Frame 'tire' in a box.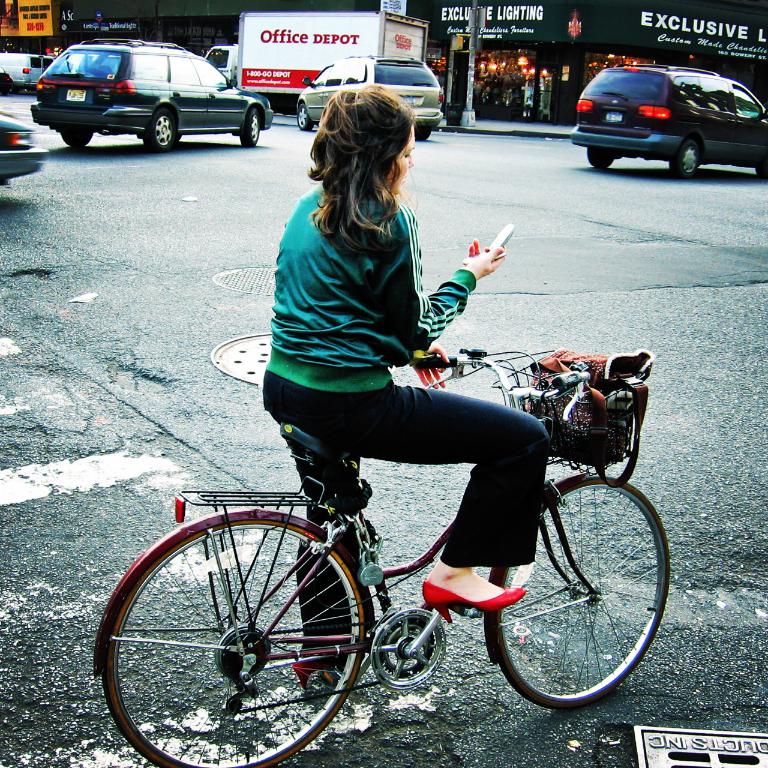
Rect(671, 140, 700, 181).
